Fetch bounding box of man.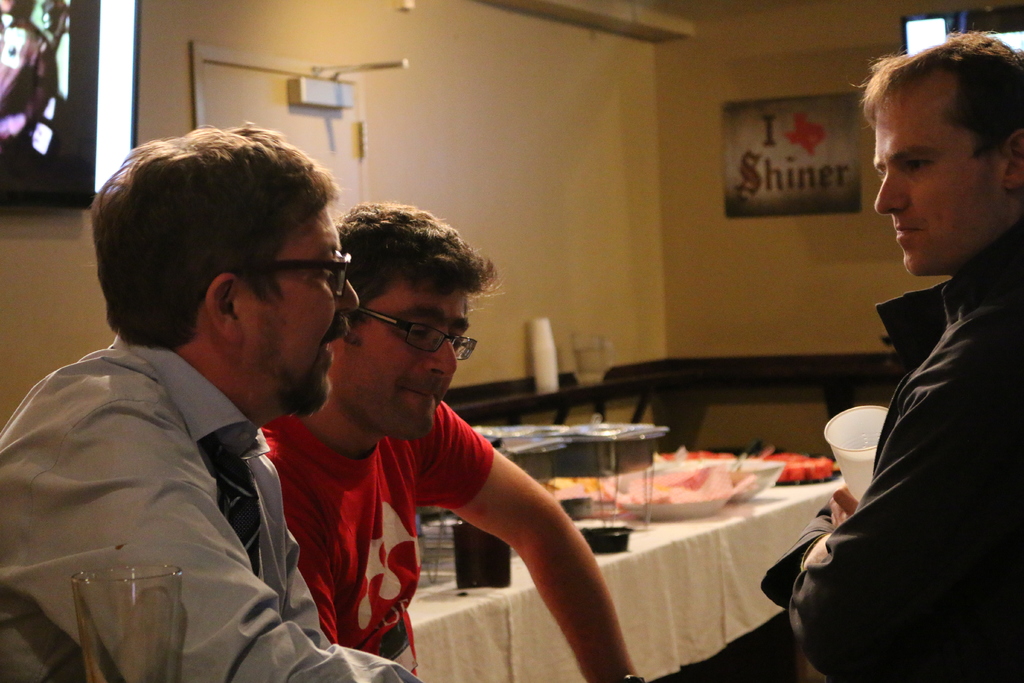
Bbox: select_region(817, 33, 1023, 672).
